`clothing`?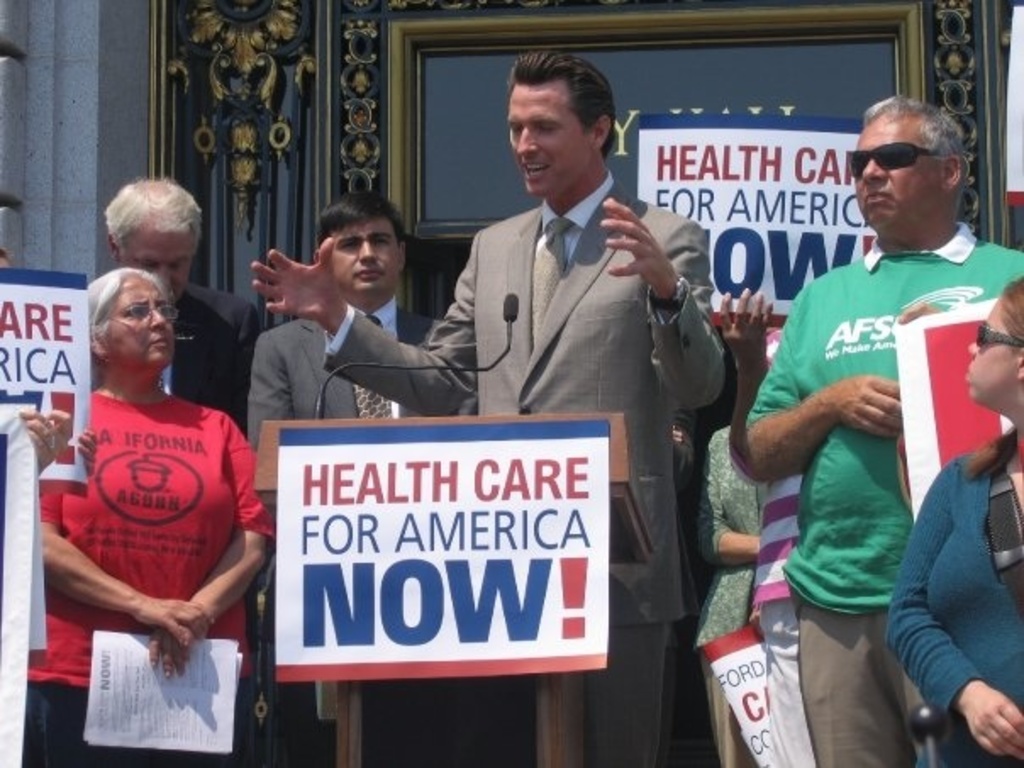
pyautogui.locateOnScreen(32, 383, 283, 766)
